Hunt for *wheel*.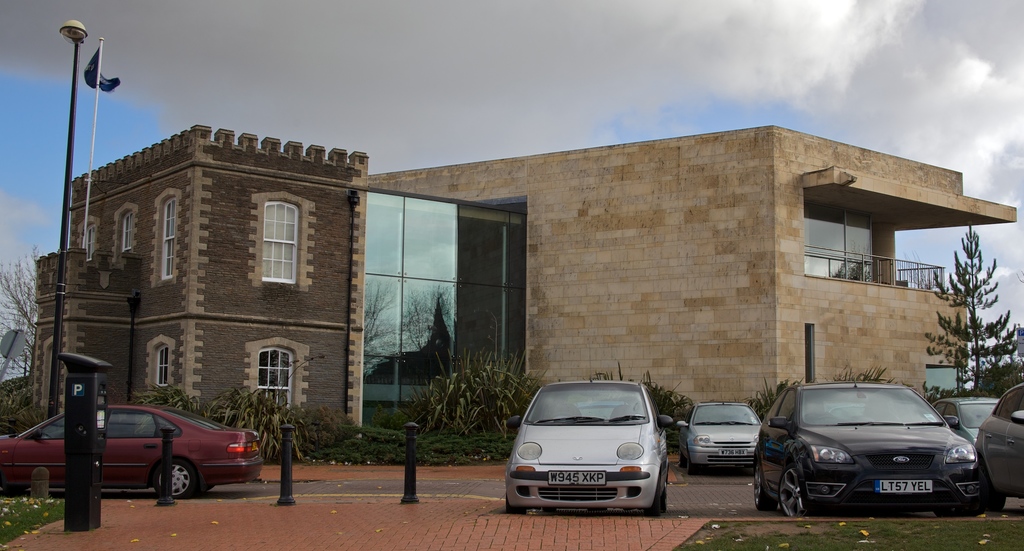
Hunted down at <box>775,466,802,518</box>.
